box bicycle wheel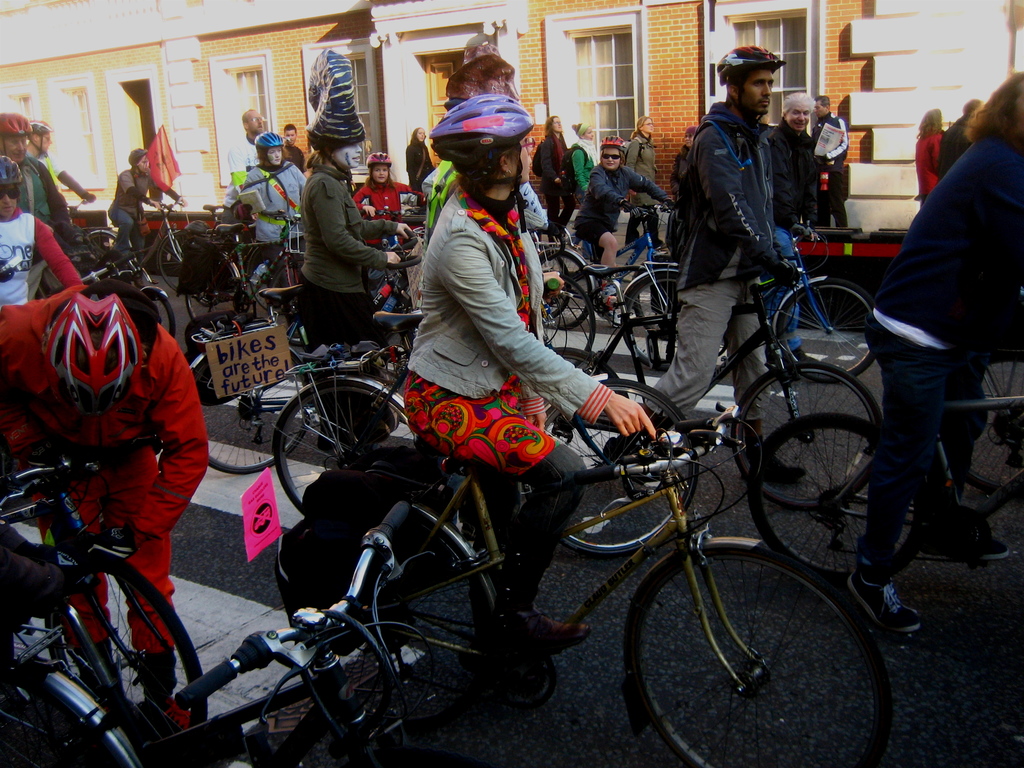
(272,378,412,514)
